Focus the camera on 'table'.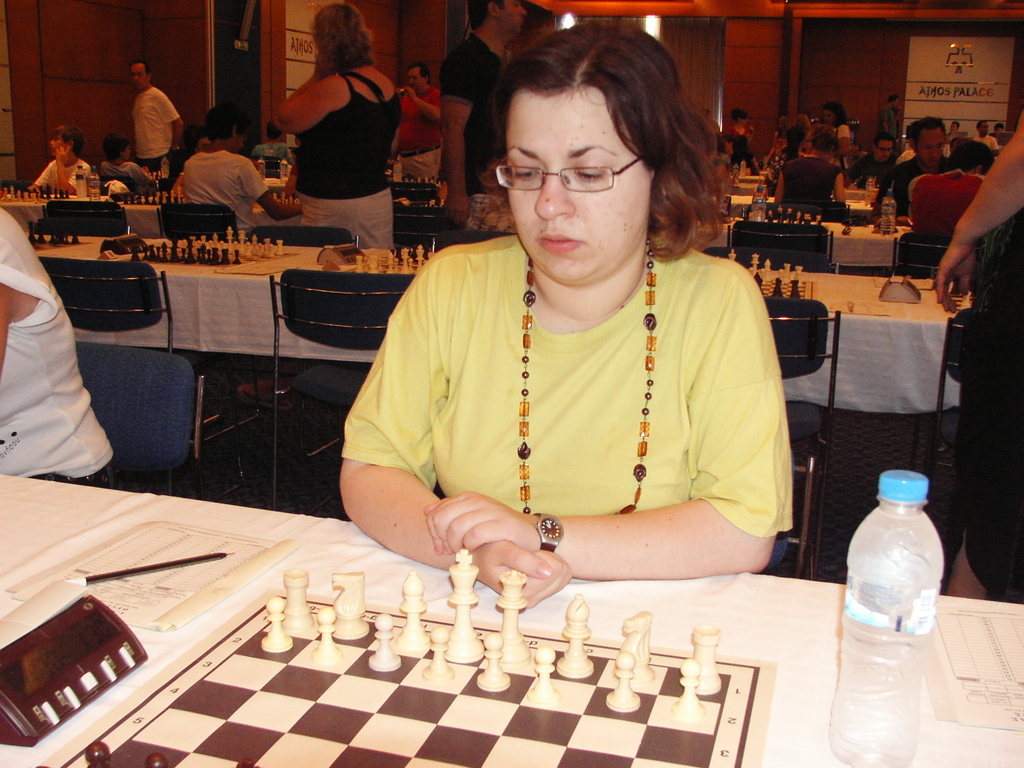
Focus region: (0, 196, 298, 245).
